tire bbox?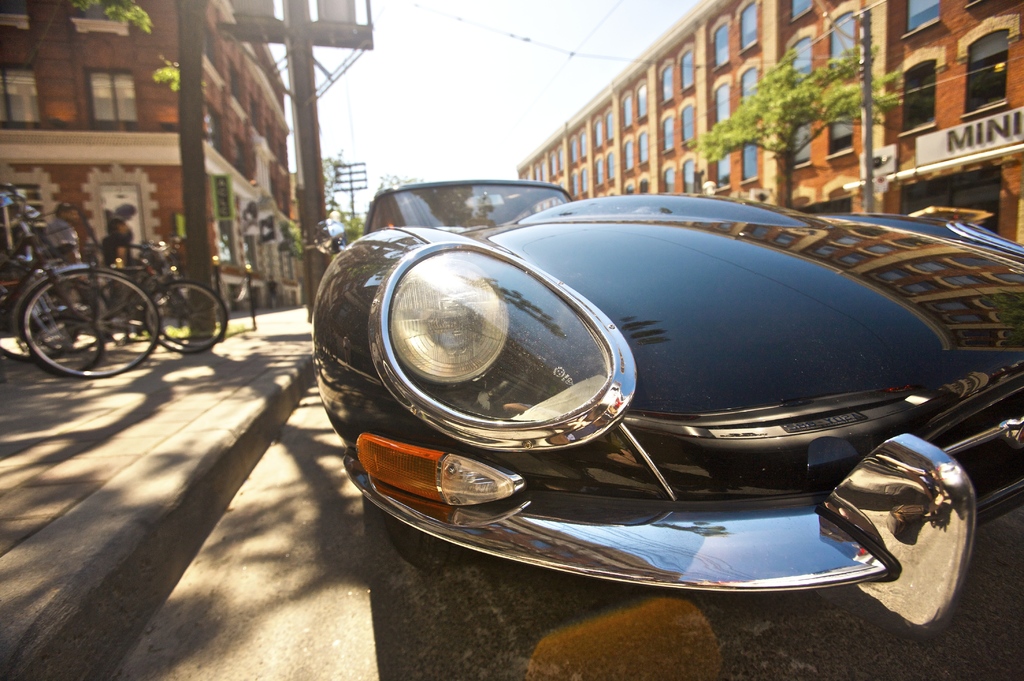
<bbox>0, 260, 82, 365</bbox>
